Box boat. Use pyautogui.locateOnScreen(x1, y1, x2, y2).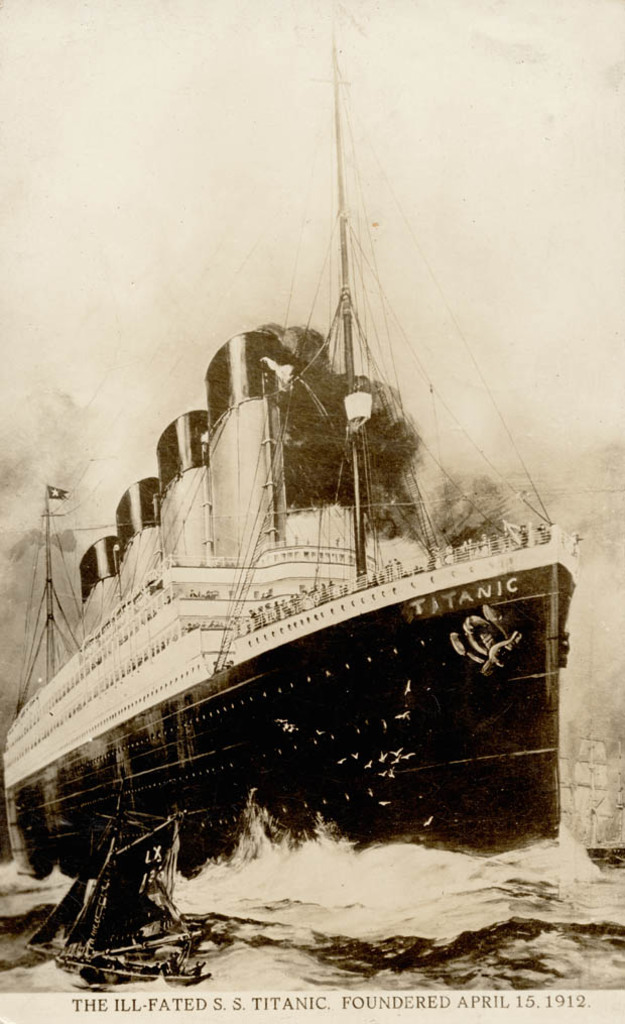
pyautogui.locateOnScreen(21, 0, 593, 916).
